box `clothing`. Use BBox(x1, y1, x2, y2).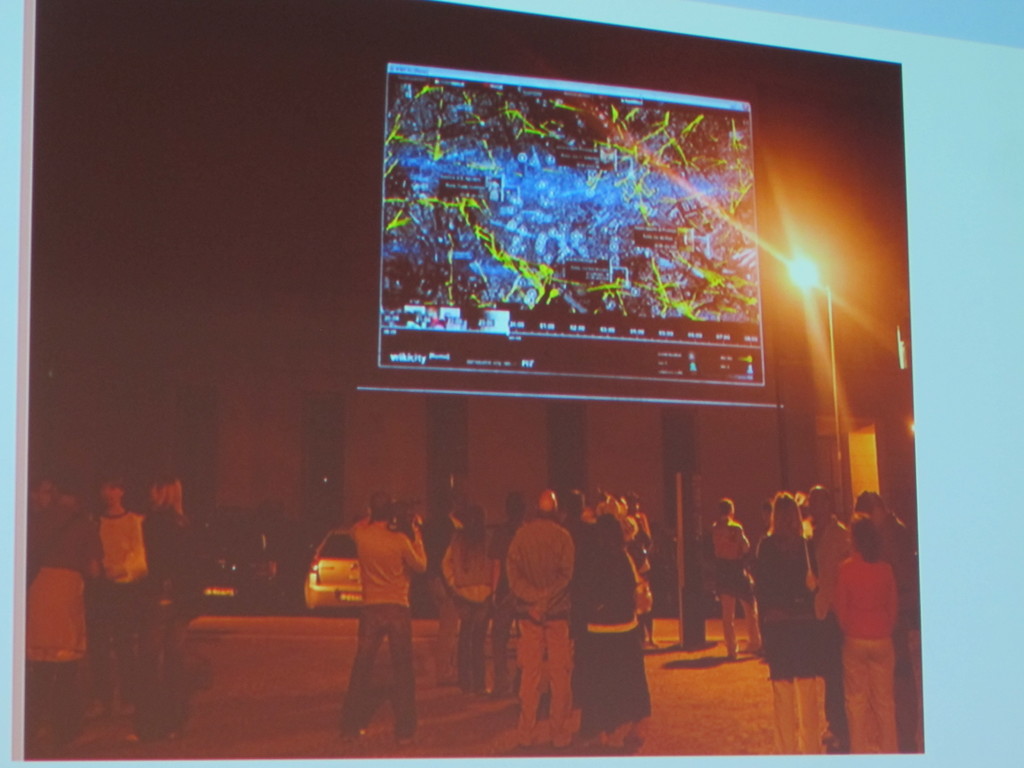
BBox(20, 511, 103, 714).
